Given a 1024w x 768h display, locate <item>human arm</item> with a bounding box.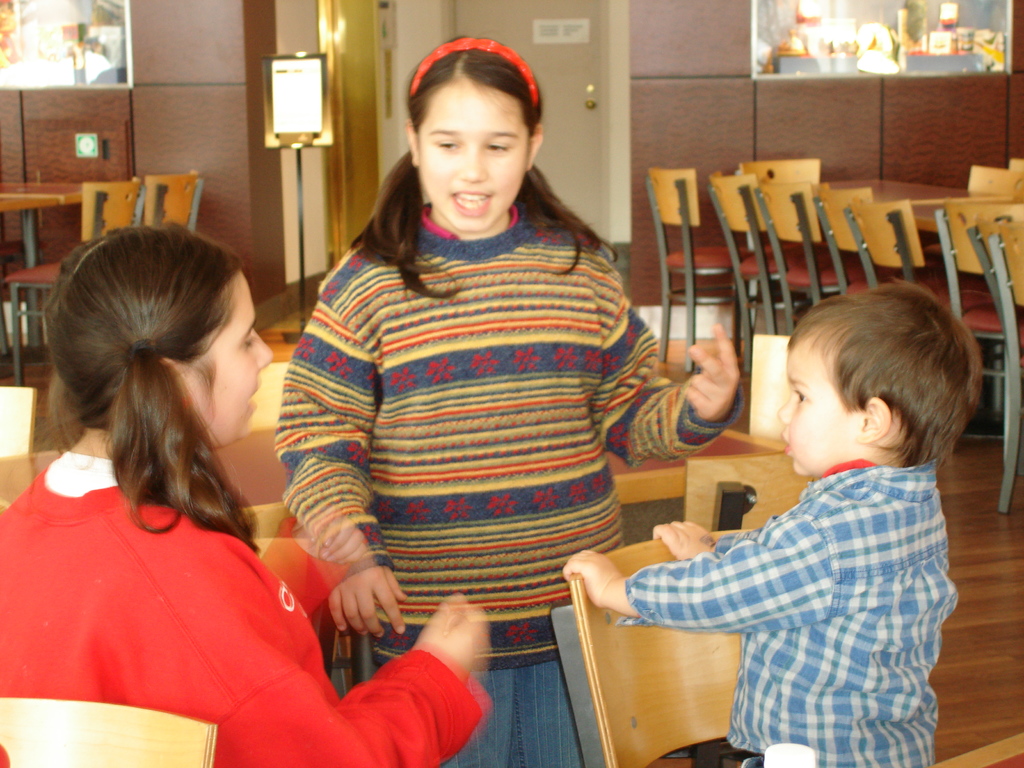
Located: [552,498,840,637].
